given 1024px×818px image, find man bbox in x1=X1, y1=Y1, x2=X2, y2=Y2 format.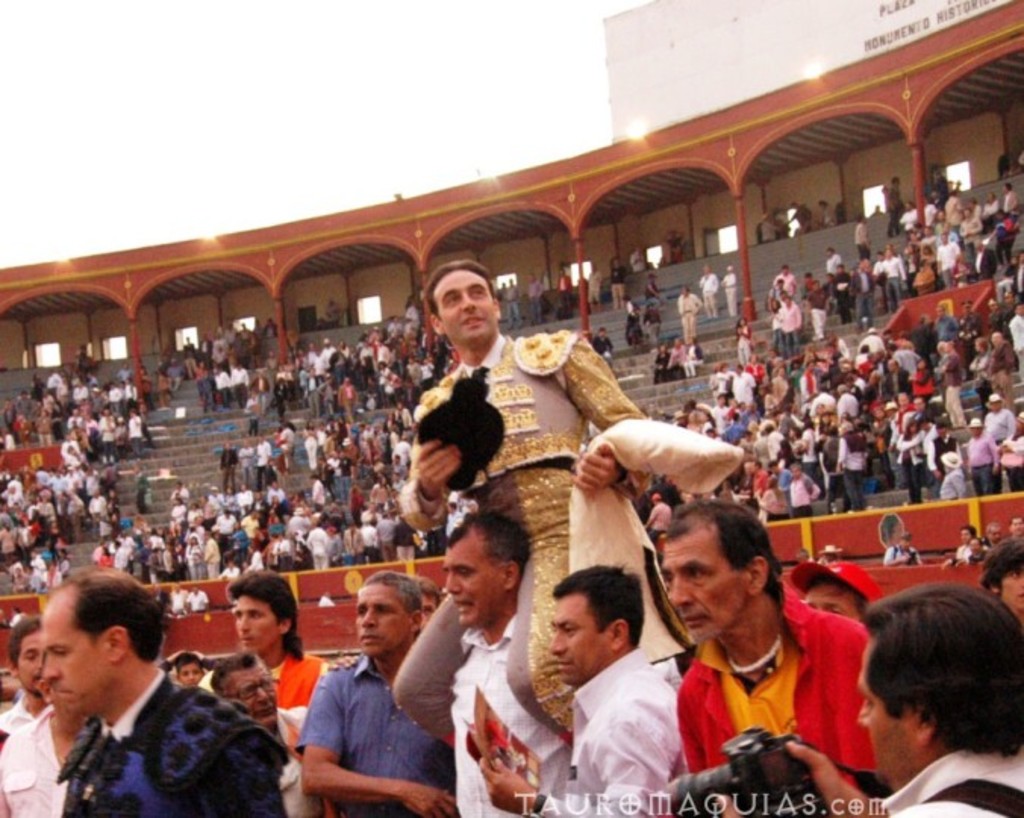
x1=1009, y1=515, x2=1022, y2=535.
